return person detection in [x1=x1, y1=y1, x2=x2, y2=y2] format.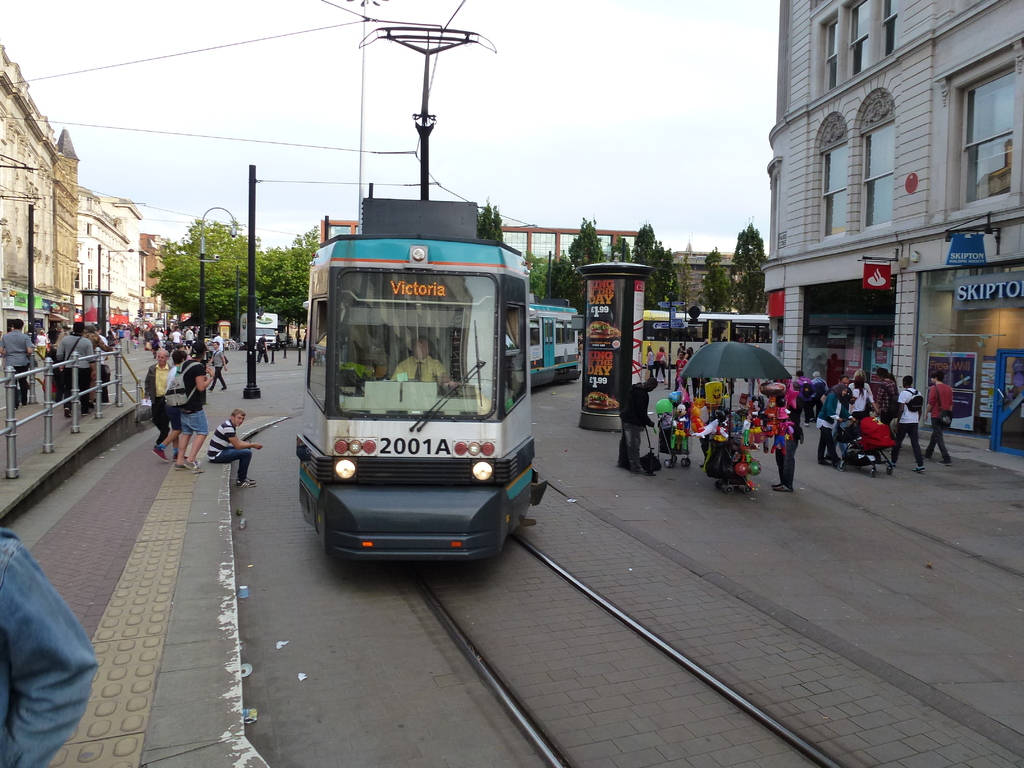
[x1=654, y1=345, x2=668, y2=386].
